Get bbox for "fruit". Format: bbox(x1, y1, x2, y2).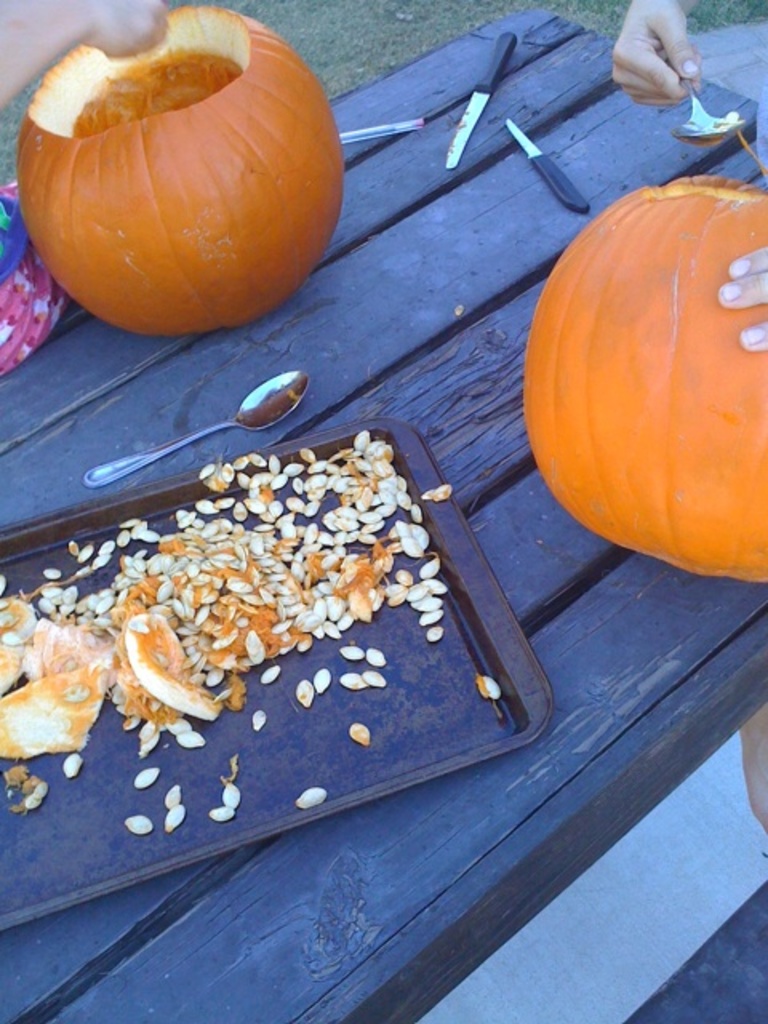
bbox(520, 168, 766, 581).
